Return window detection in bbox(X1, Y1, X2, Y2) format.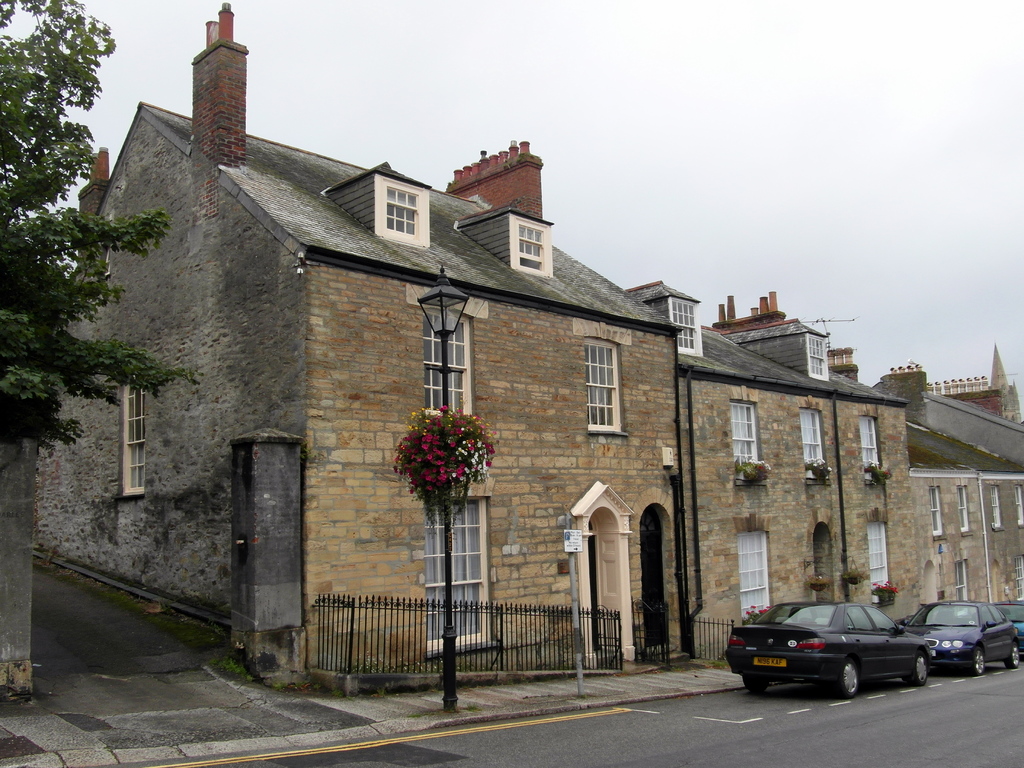
bbox(1014, 558, 1022, 599).
